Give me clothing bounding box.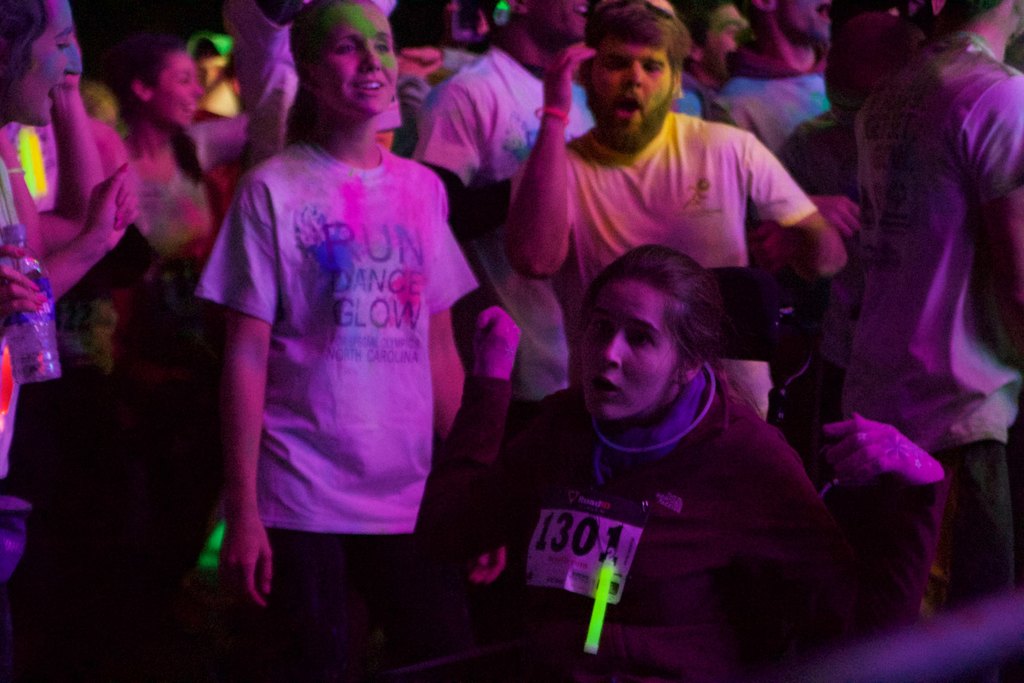
bbox=[203, 76, 463, 599].
